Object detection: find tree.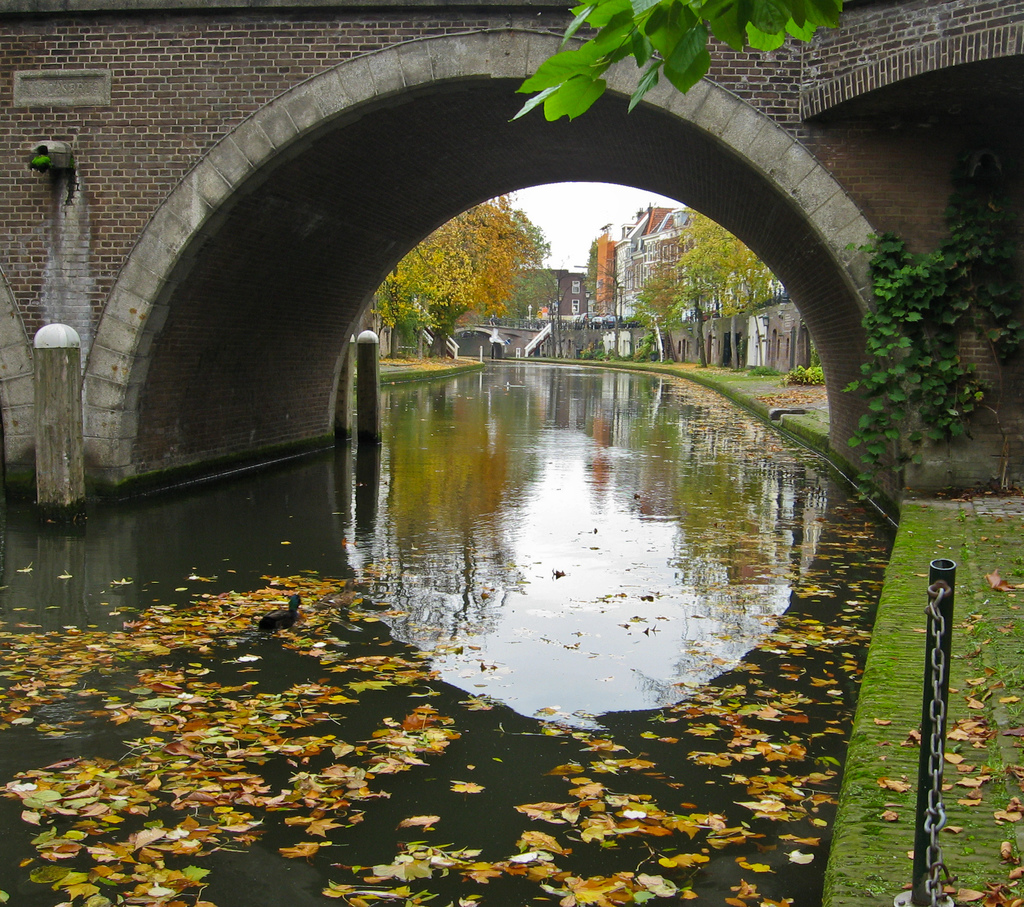
<bbox>369, 198, 556, 357</bbox>.
